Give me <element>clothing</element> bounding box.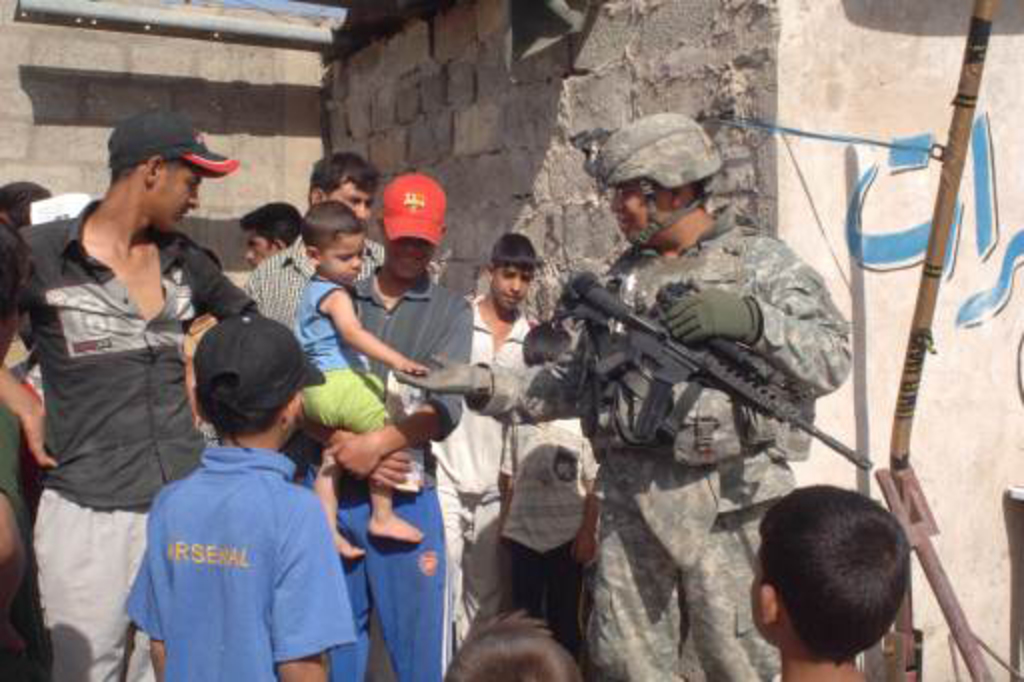
bbox(0, 398, 32, 680).
